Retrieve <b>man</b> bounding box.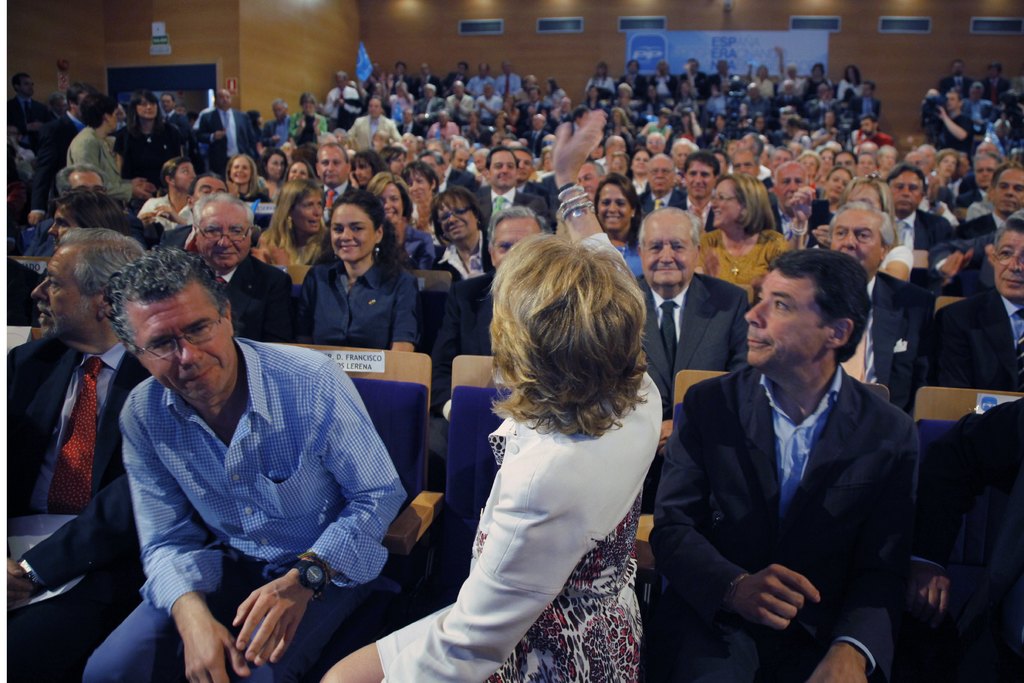
Bounding box: [x1=160, y1=93, x2=191, y2=152].
